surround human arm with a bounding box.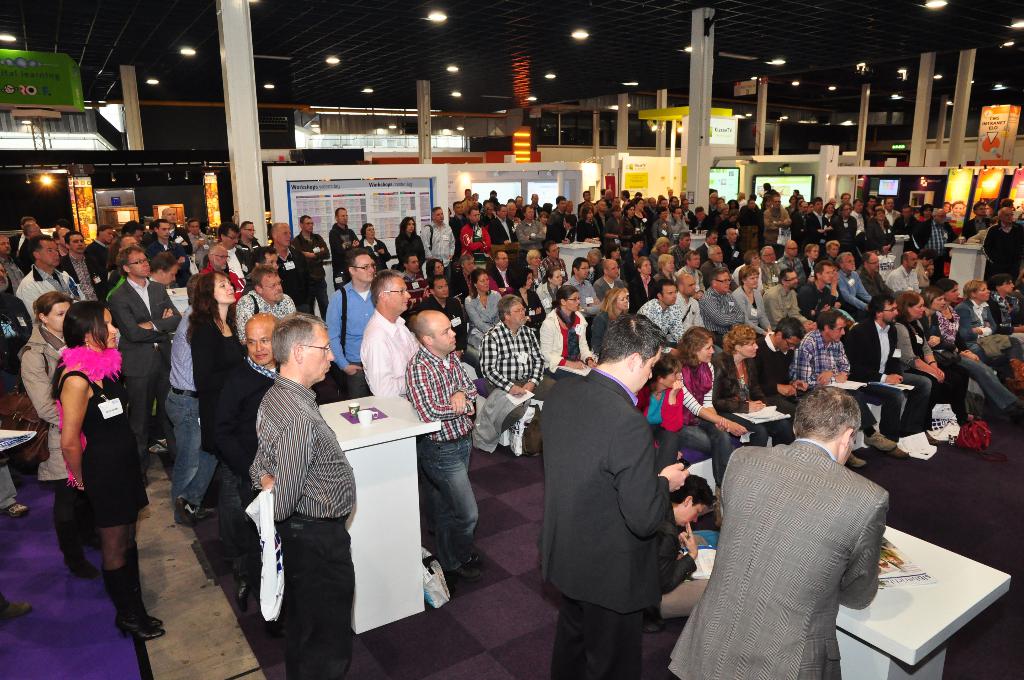
locate(852, 327, 902, 386).
